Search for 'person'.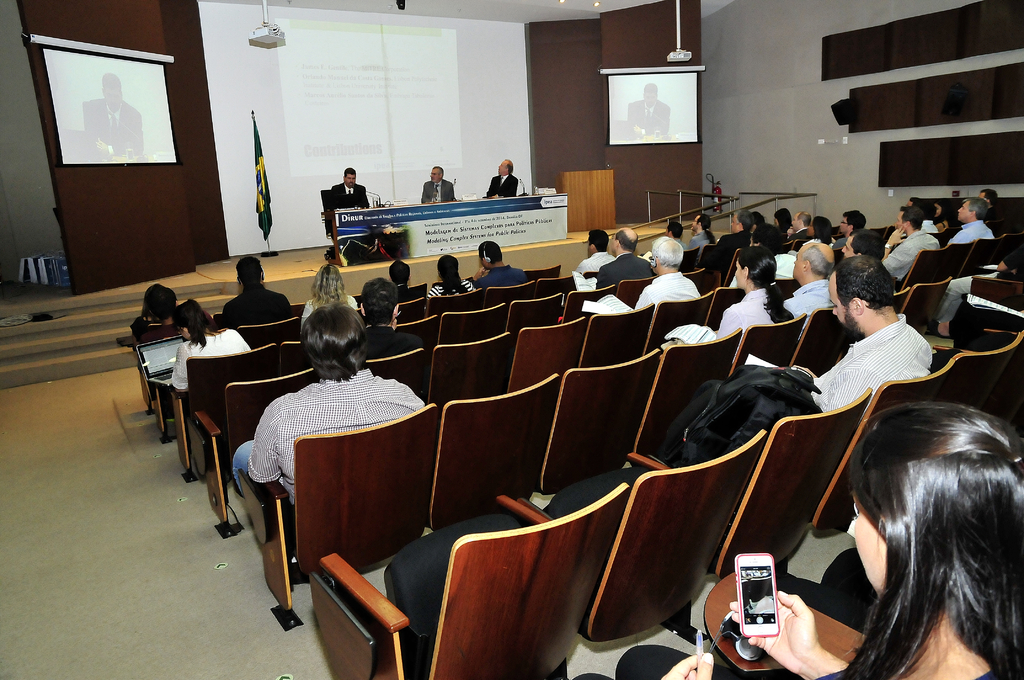
Found at crop(589, 227, 648, 293).
